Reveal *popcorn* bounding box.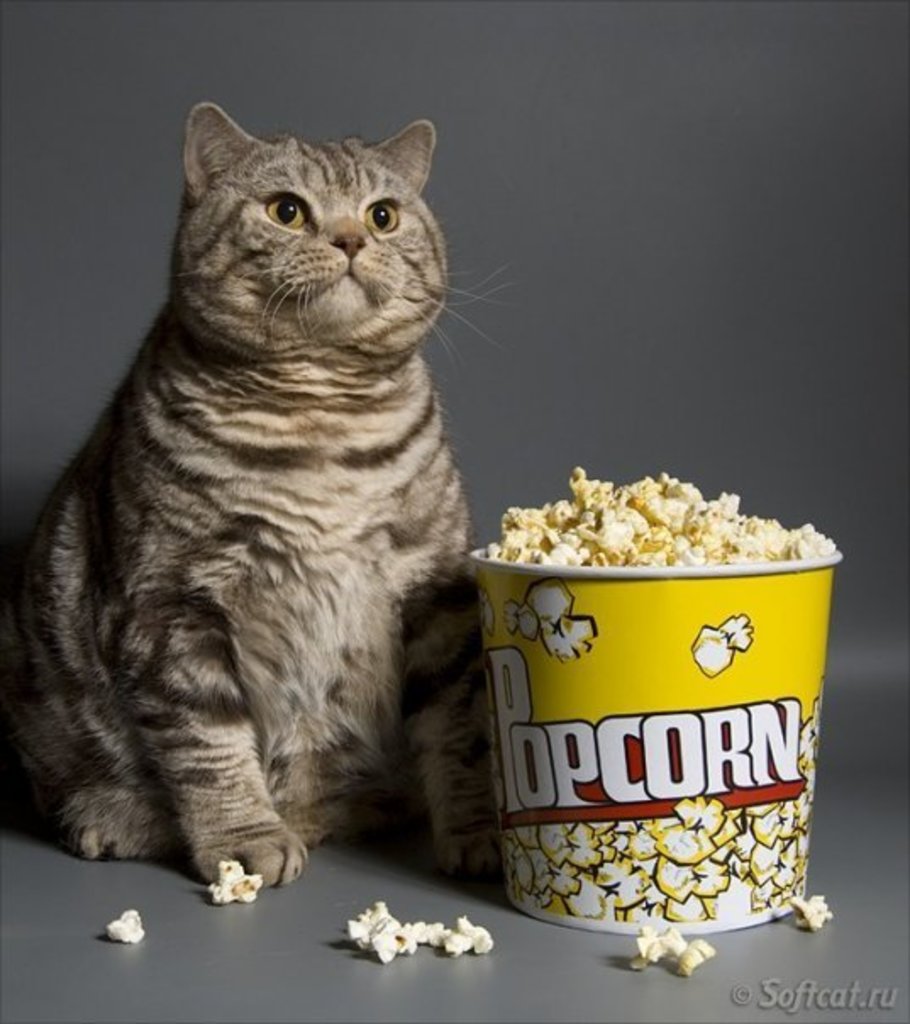
Revealed: rect(102, 910, 146, 946).
